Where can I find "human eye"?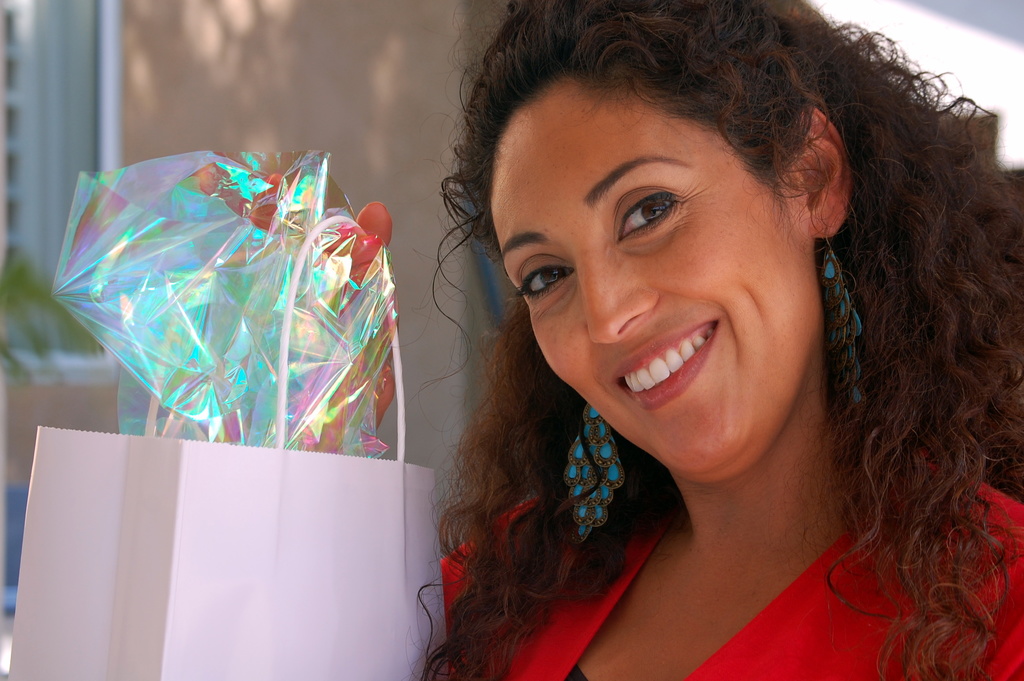
You can find it at rect(508, 261, 576, 300).
